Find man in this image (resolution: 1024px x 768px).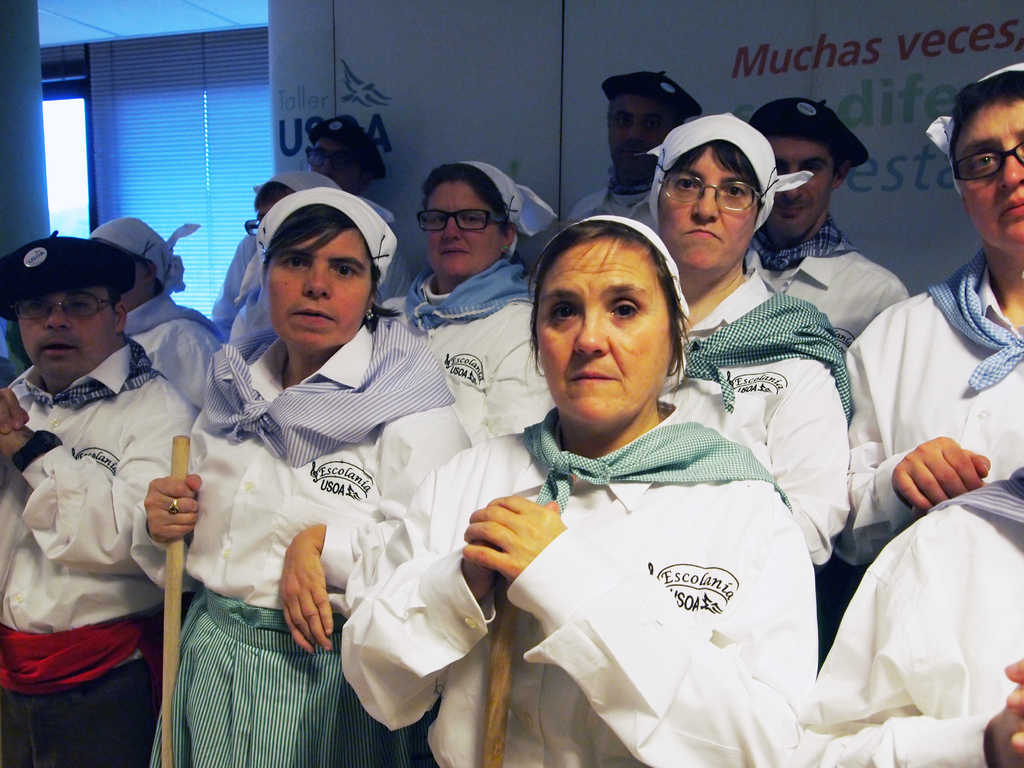
301 116 419 314.
